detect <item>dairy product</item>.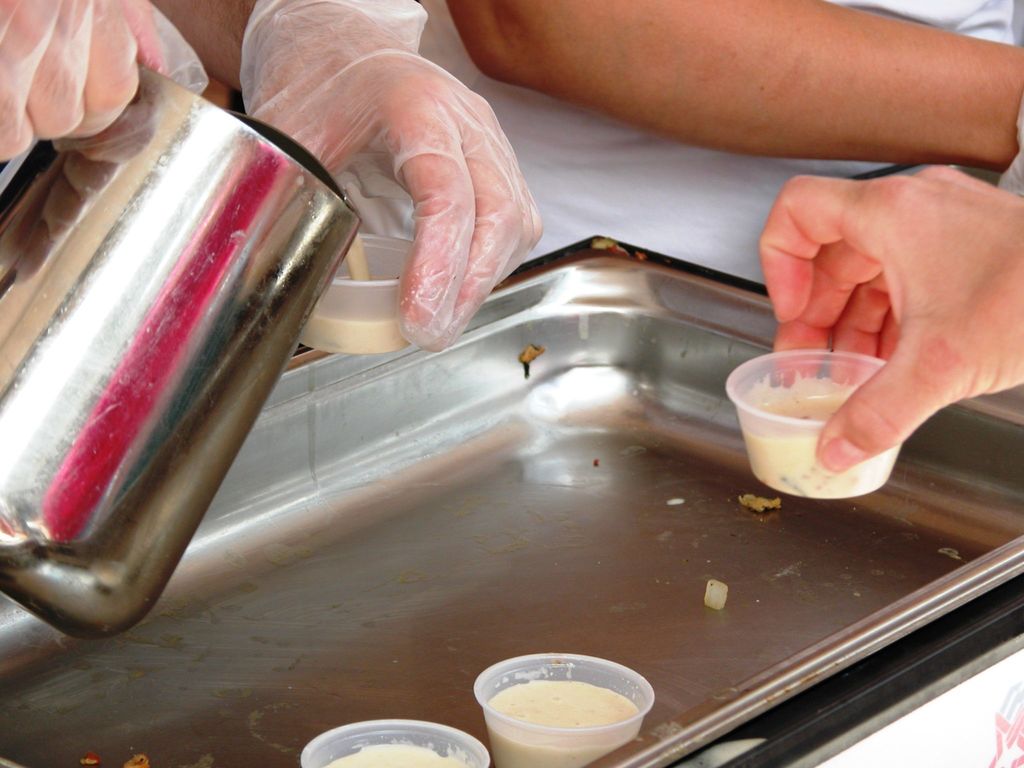
Detected at box(744, 396, 899, 498).
